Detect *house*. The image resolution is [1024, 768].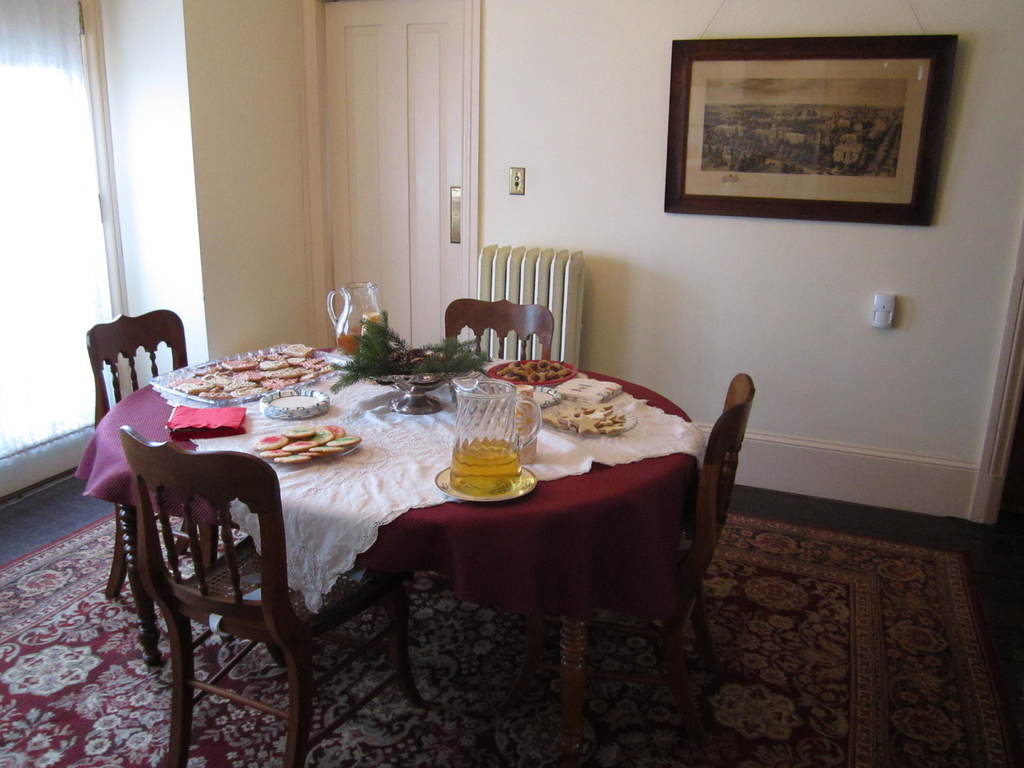
0:0:1023:767.
